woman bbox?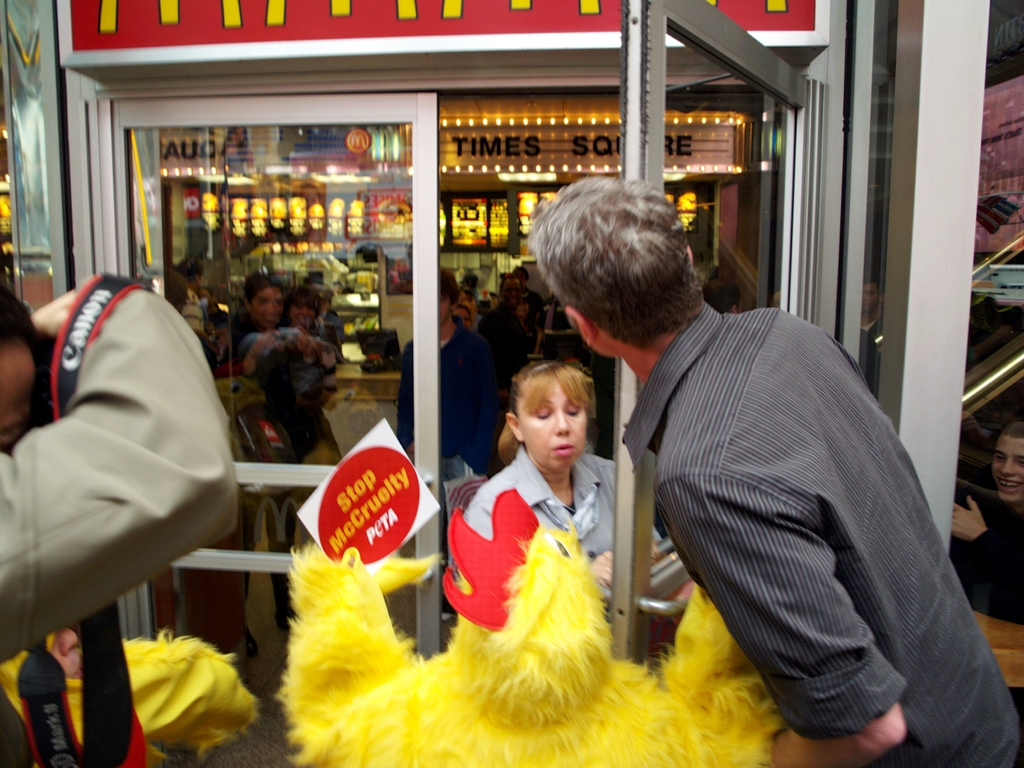
463/361/659/594
